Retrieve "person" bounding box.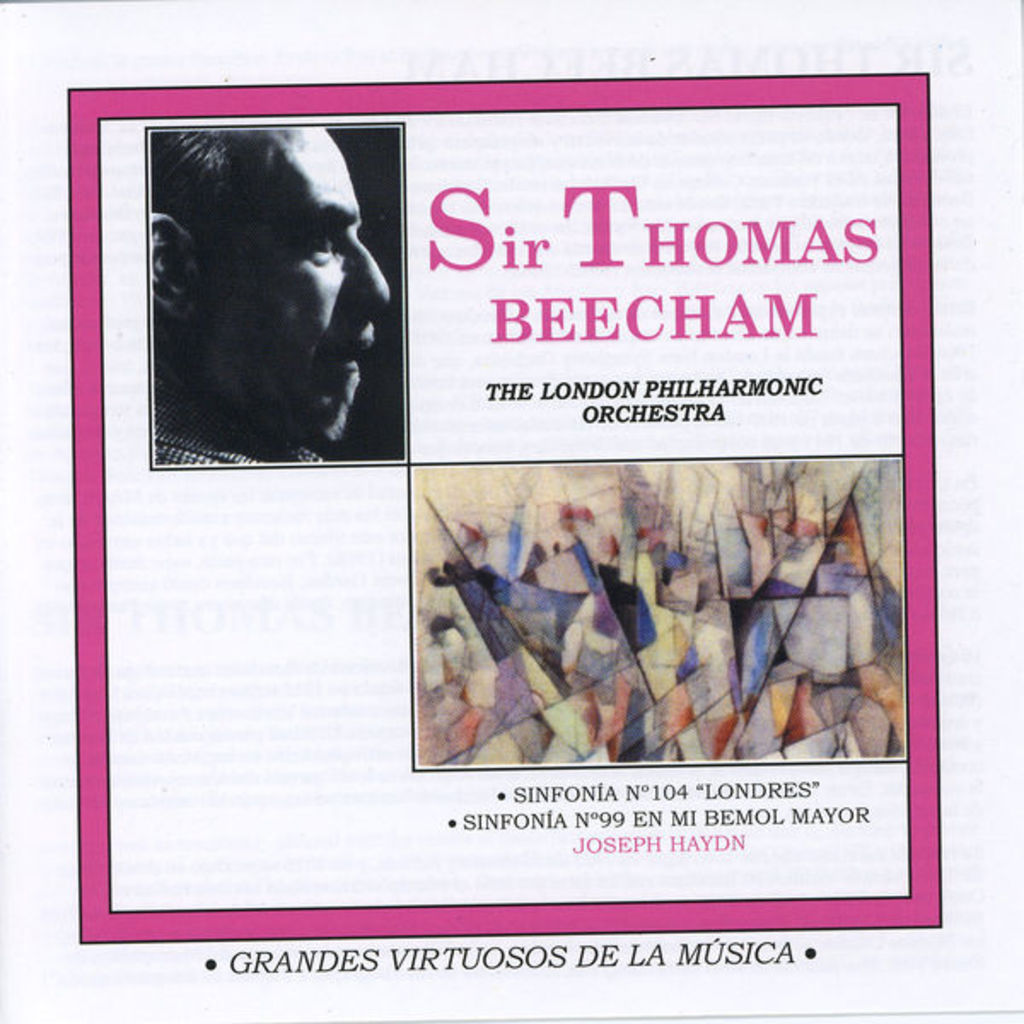
Bounding box: 147:126:396:464.
